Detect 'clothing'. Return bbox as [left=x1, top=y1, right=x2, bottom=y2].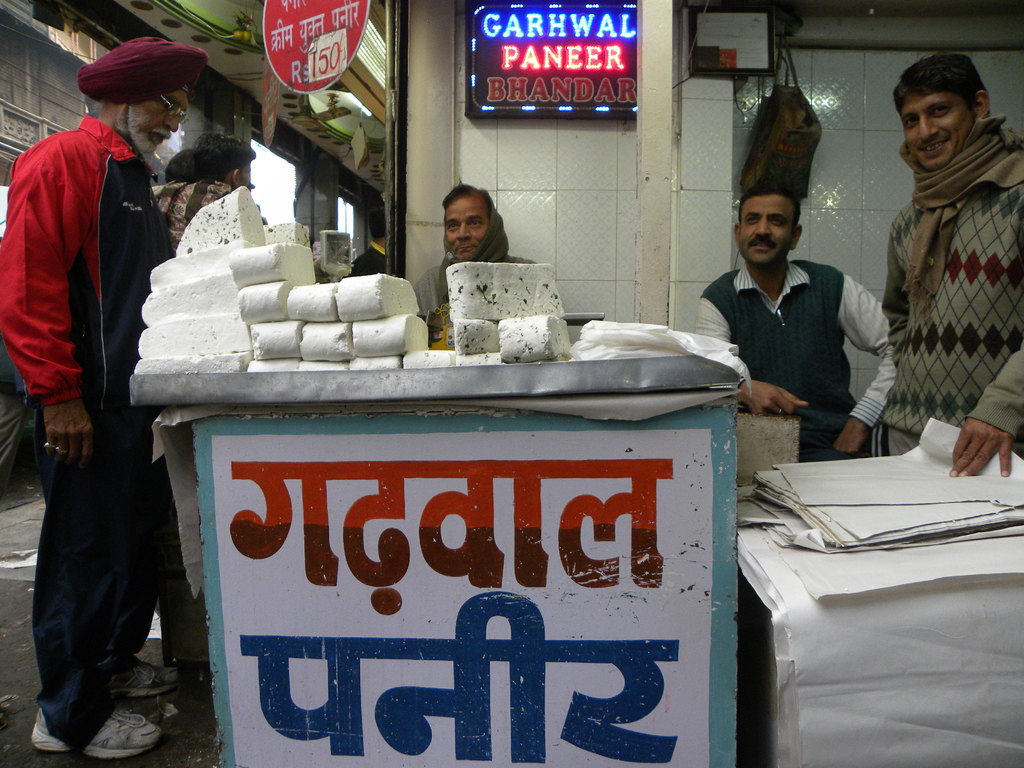
[left=1, top=115, right=177, bottom=749].
